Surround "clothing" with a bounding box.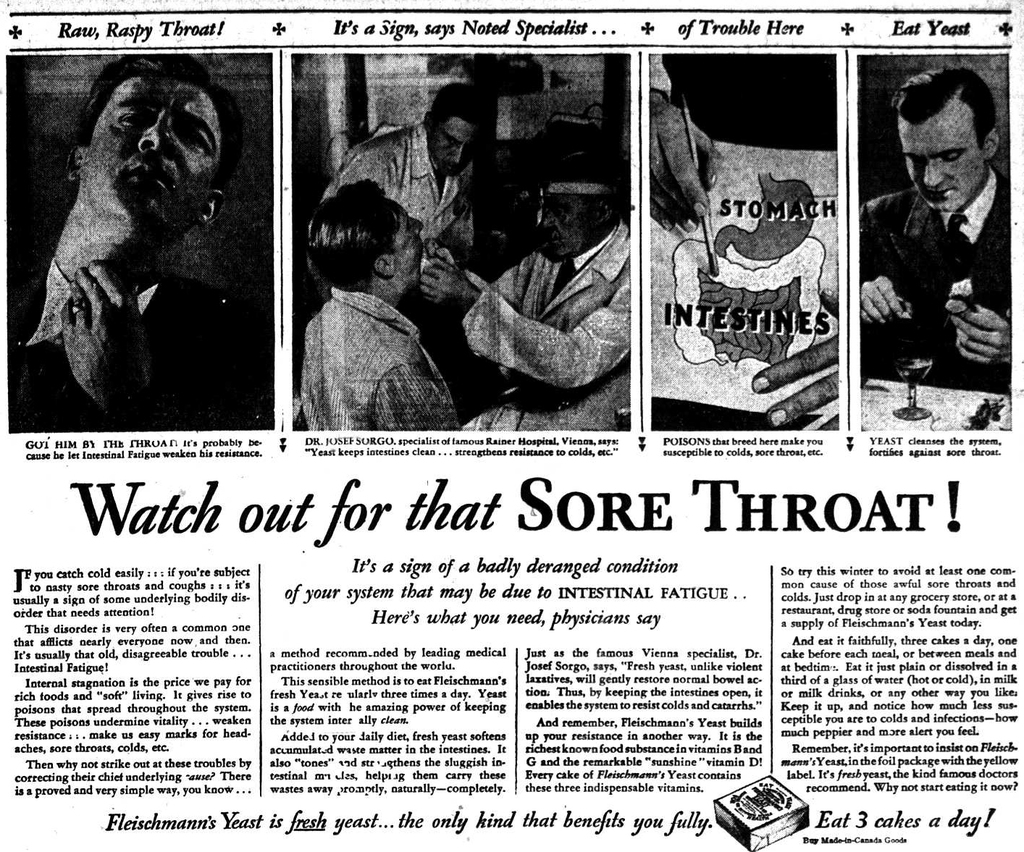
0, 243, 262, 440.
